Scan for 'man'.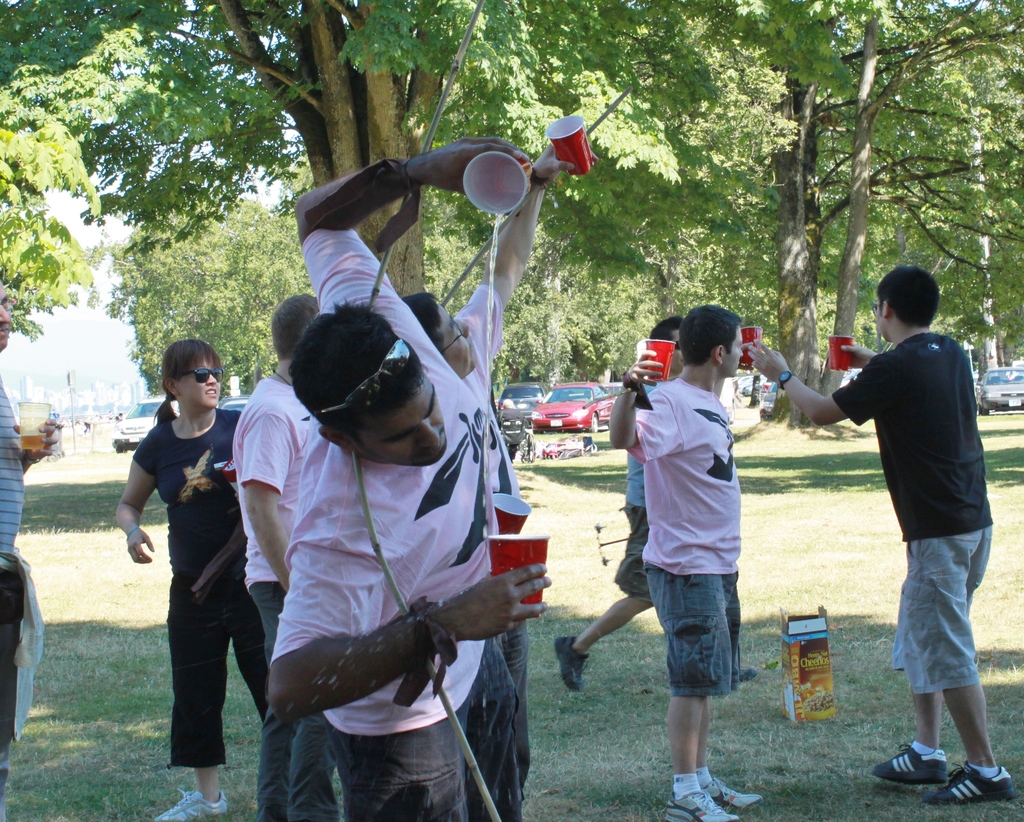
Scan result: box(609, 304, 764, 821).
